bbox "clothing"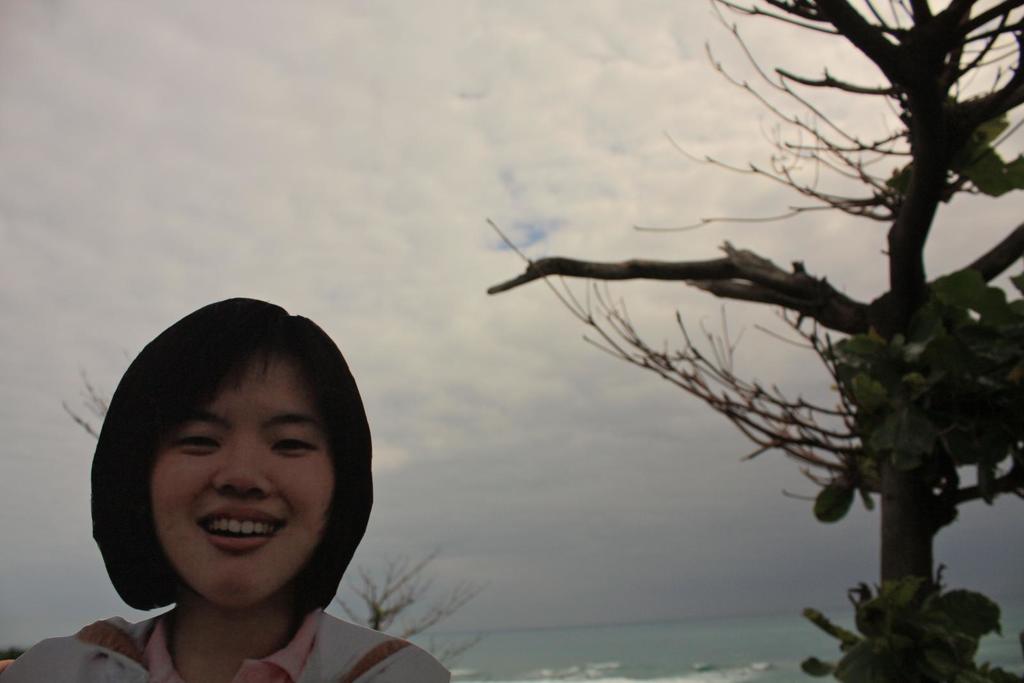
crop(0, 609, 451, 682)
